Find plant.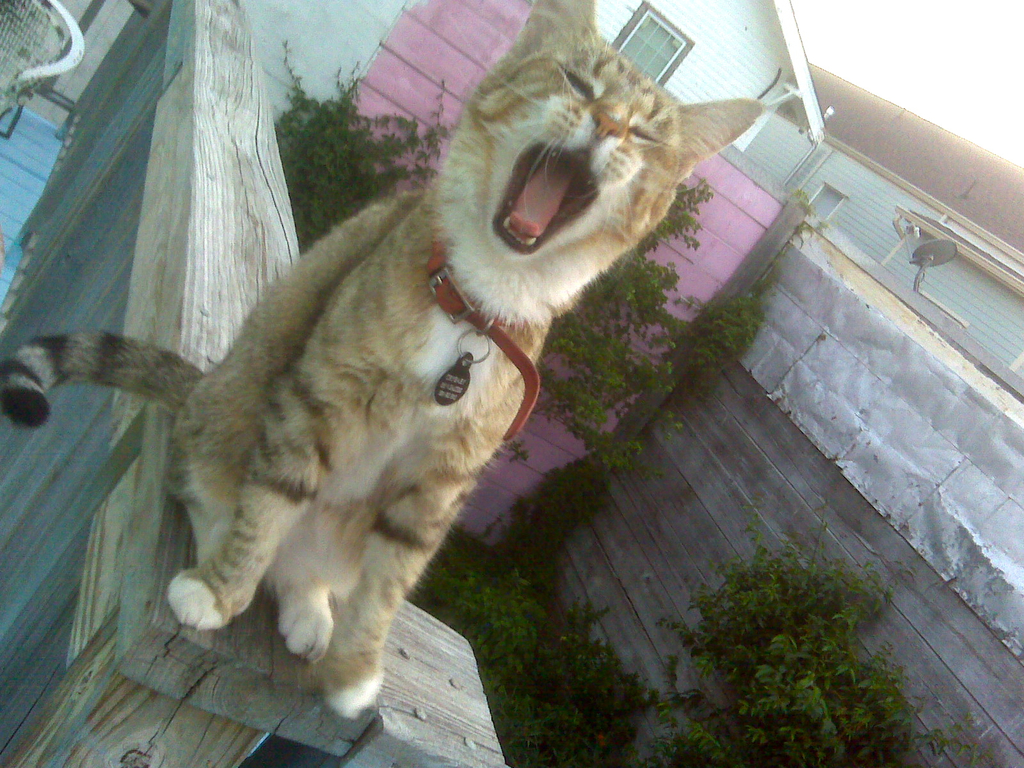
x1=403, y1=520, x2=670, y2=767.
